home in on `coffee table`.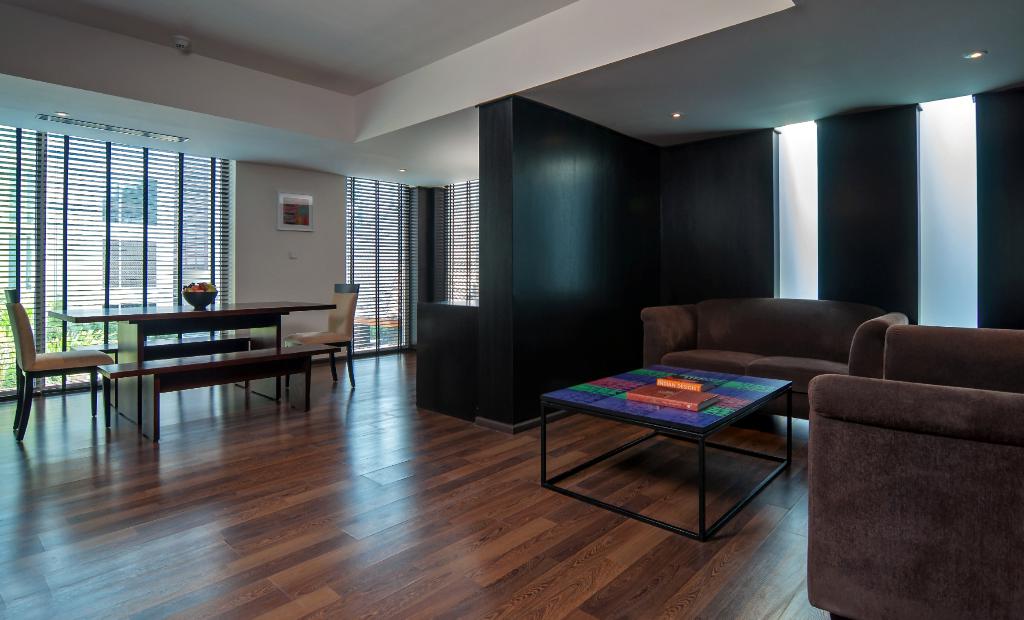
Homed in at (47, 294, 341, 440).
